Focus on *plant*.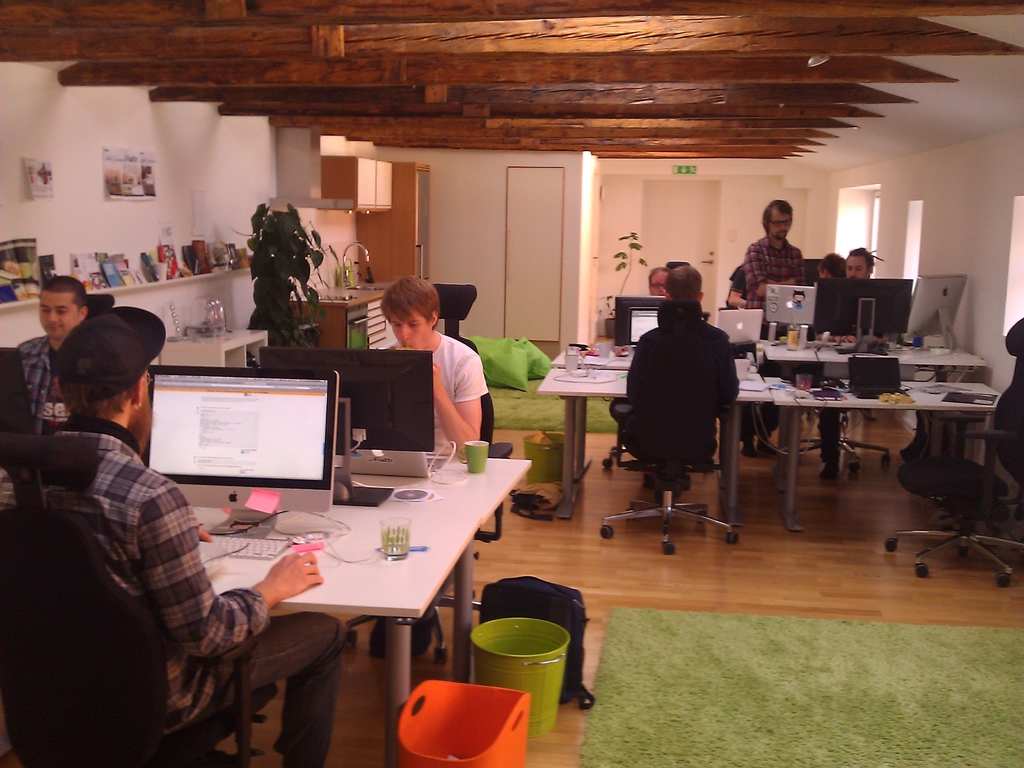
Focused at [x1=236, y1=194, x2=336, y2=339].
